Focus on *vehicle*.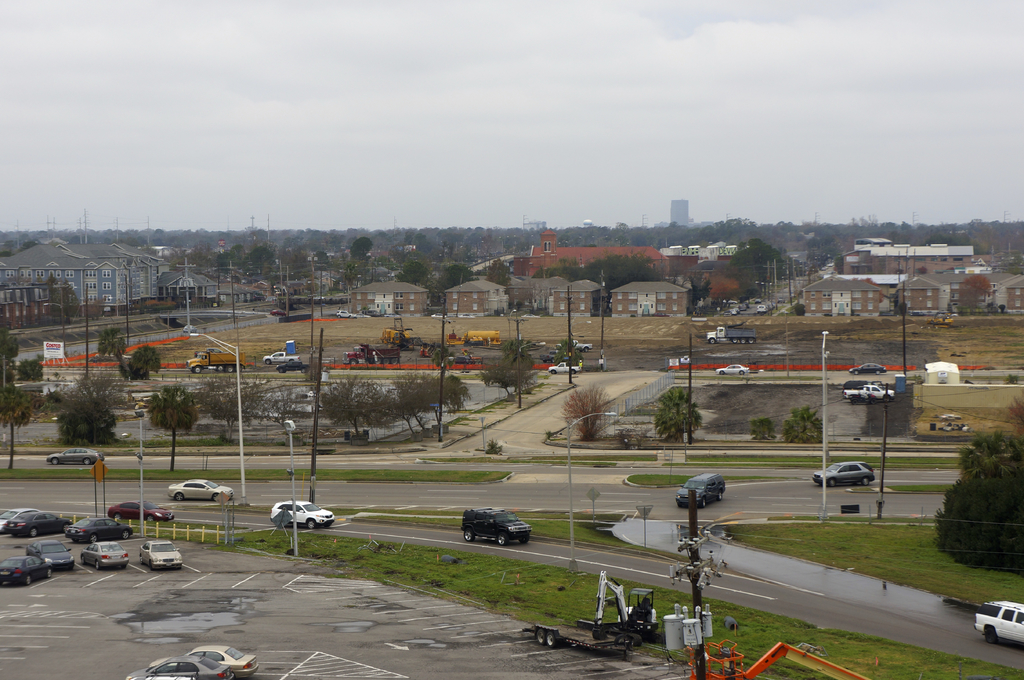
Focused at rect(719, 360, 751, 377).
